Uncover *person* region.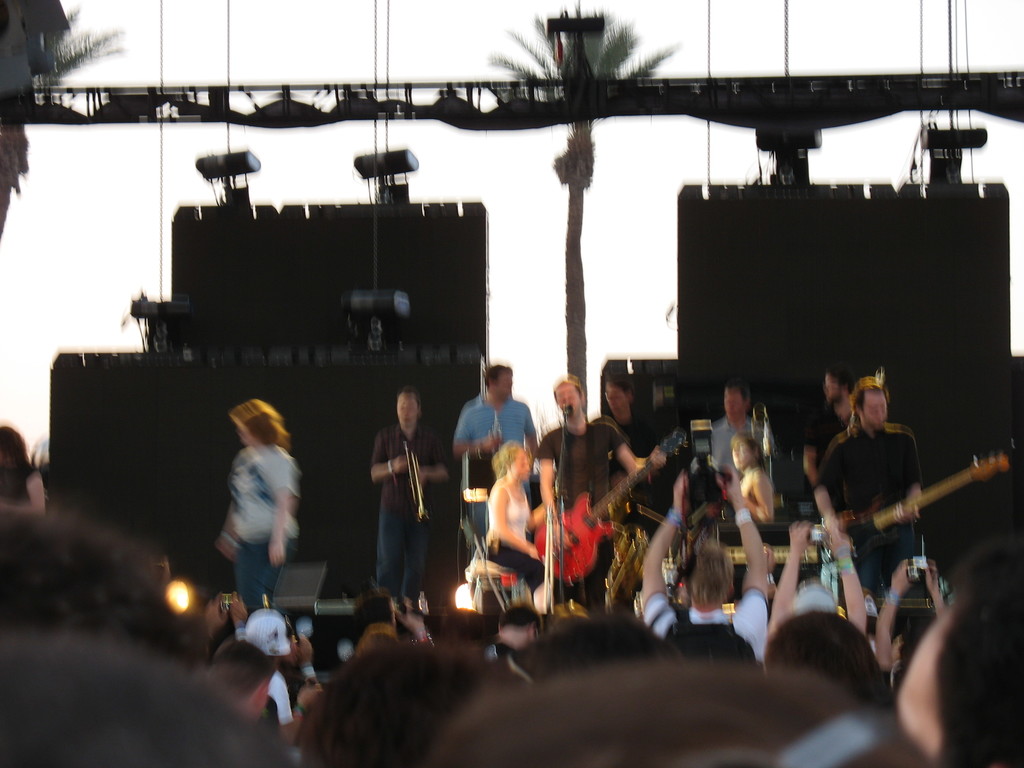
Uncovered: bbox=[0, 425, 47, 511].
